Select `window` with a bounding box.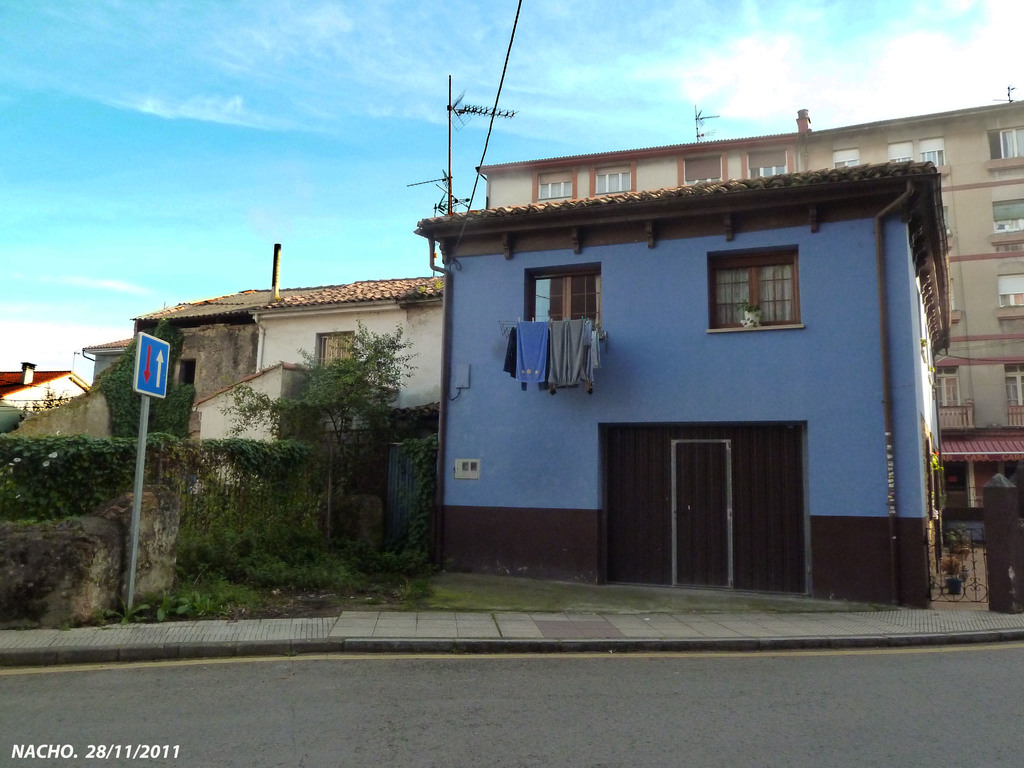
l=986, t=124, r=1023, b=170.
